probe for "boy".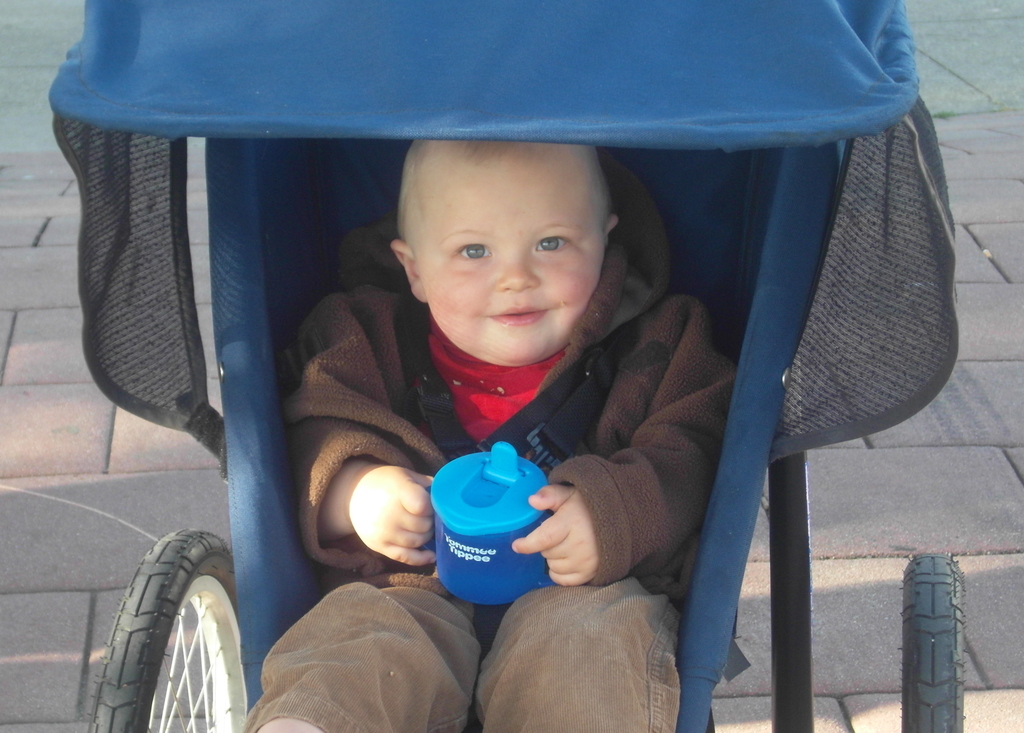
Probe result: {"left": 241, "top": 140, "right": 767, "bottom": 732}.
